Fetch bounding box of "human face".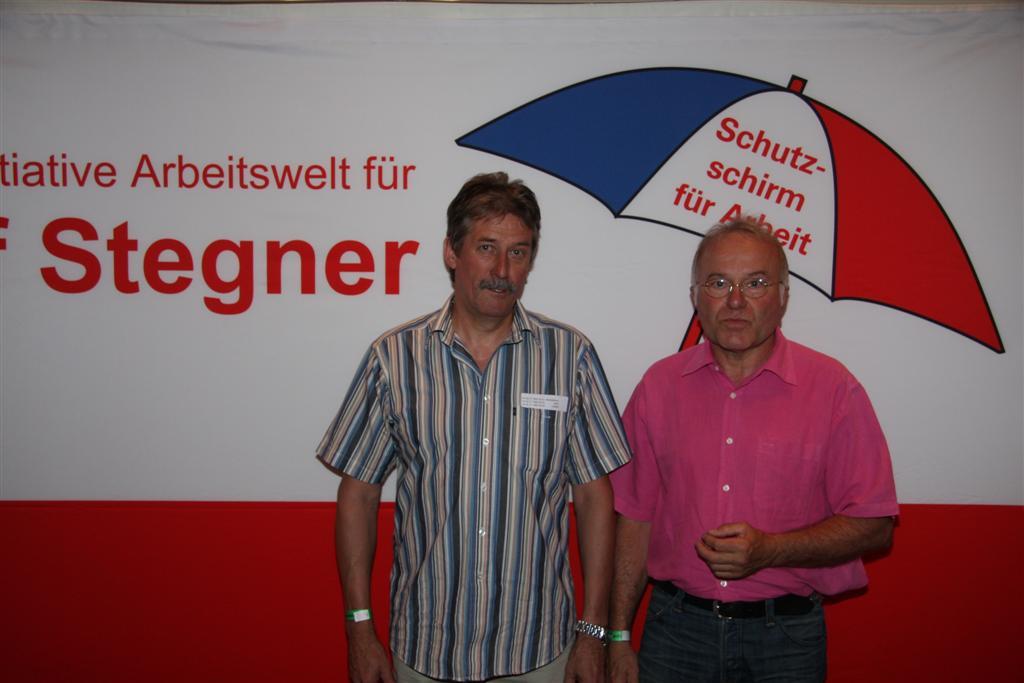
Bbox: detection(695, 227, 771, 349).
